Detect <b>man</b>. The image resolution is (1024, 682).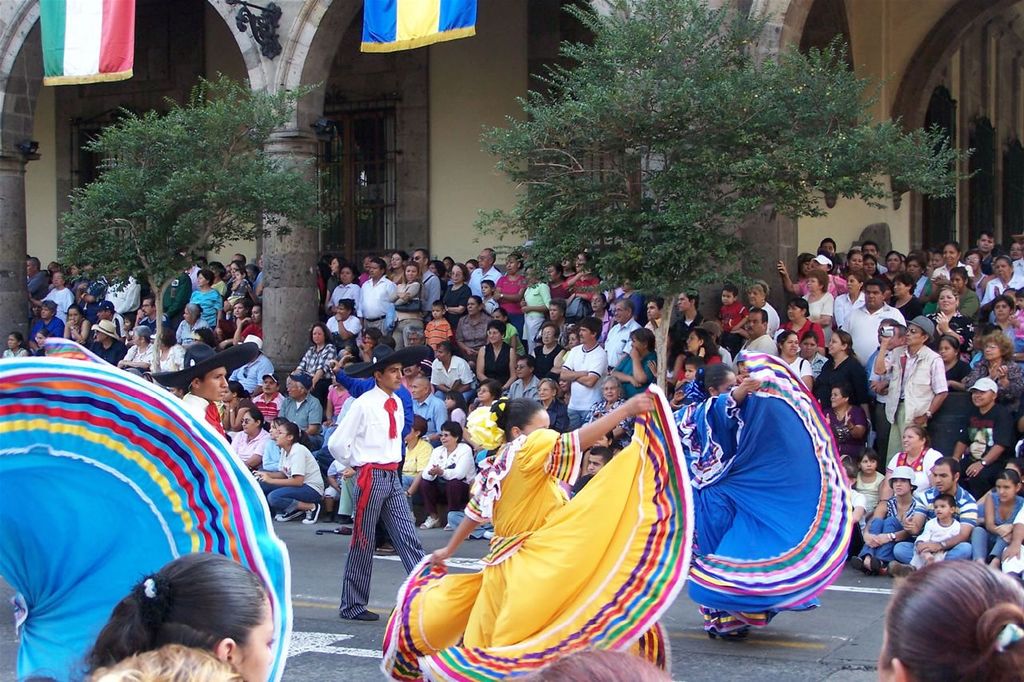
bbox=[326, 359, 416, 623].
